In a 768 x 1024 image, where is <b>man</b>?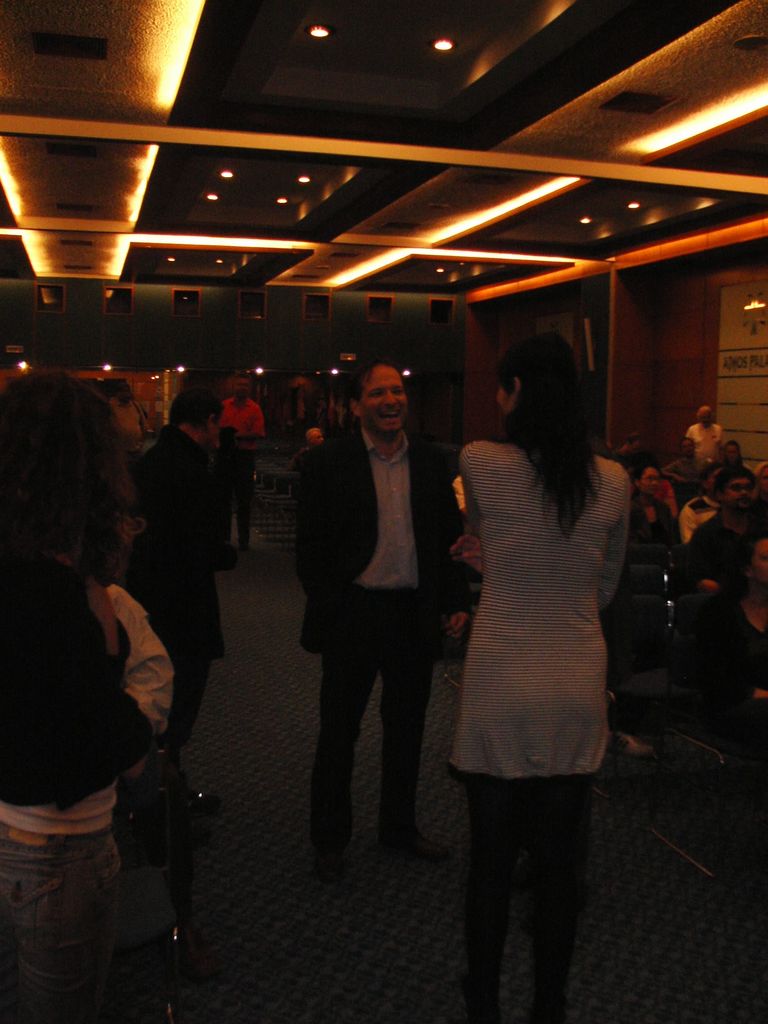
box(684, 402, 730, 467).
